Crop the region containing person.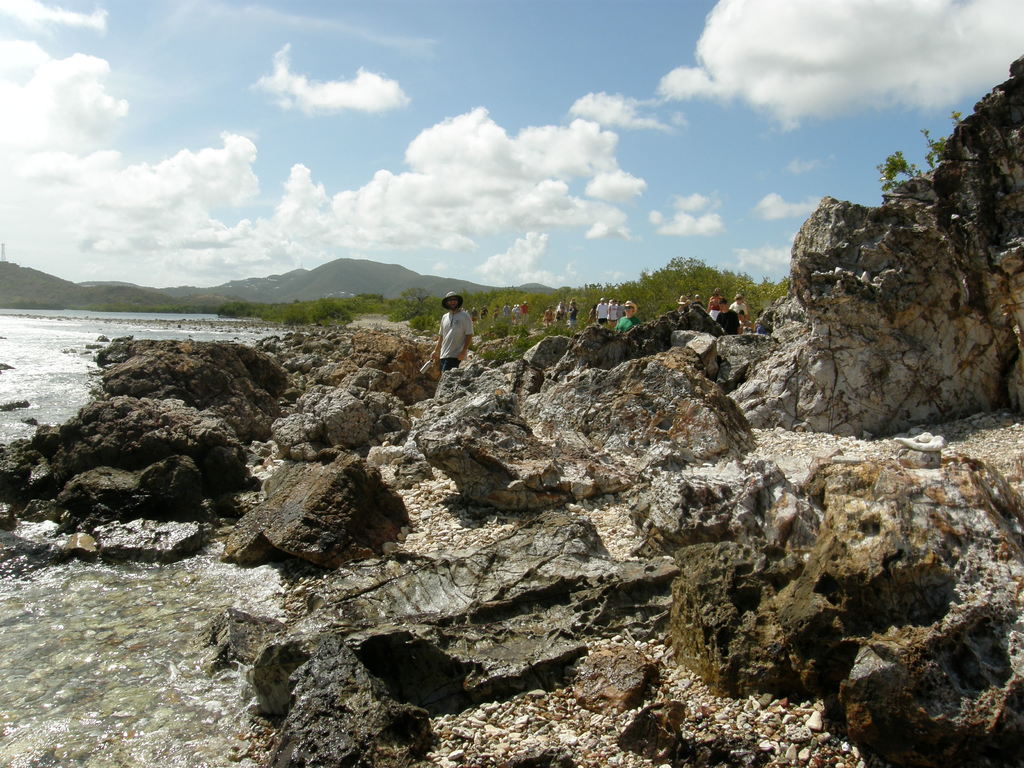
Crop region: pyautogui.locateOnScreen(419, 292, 481, 392).
